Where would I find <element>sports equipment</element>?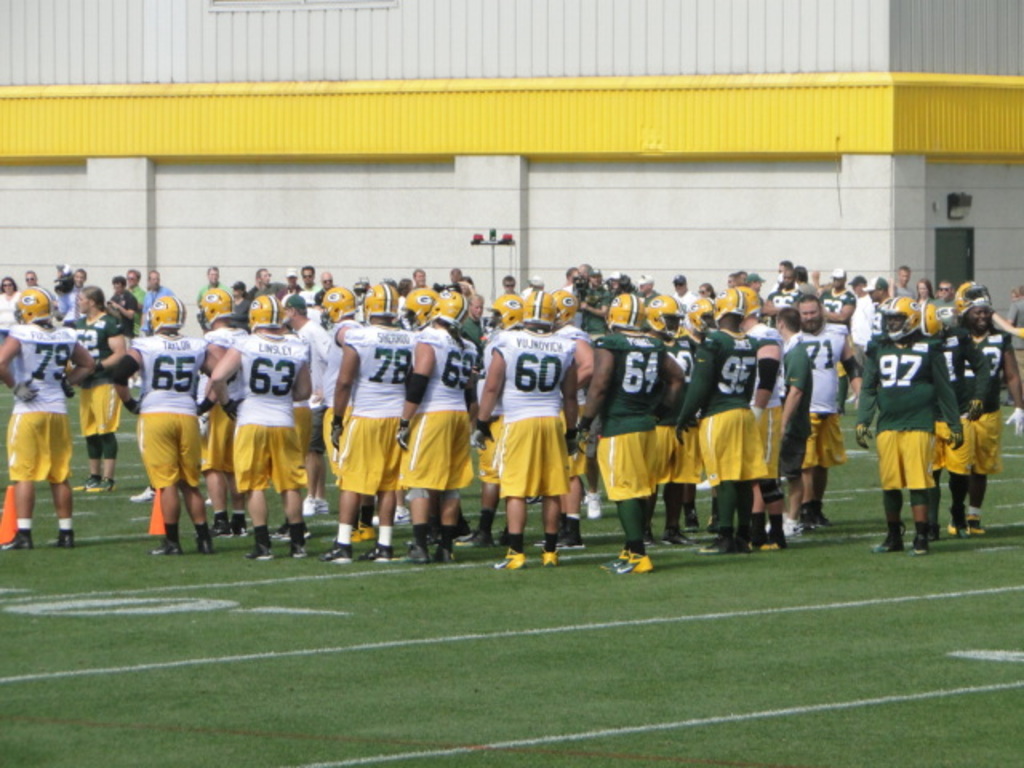
At [left=554, top=288, right=579, bottom=330].
